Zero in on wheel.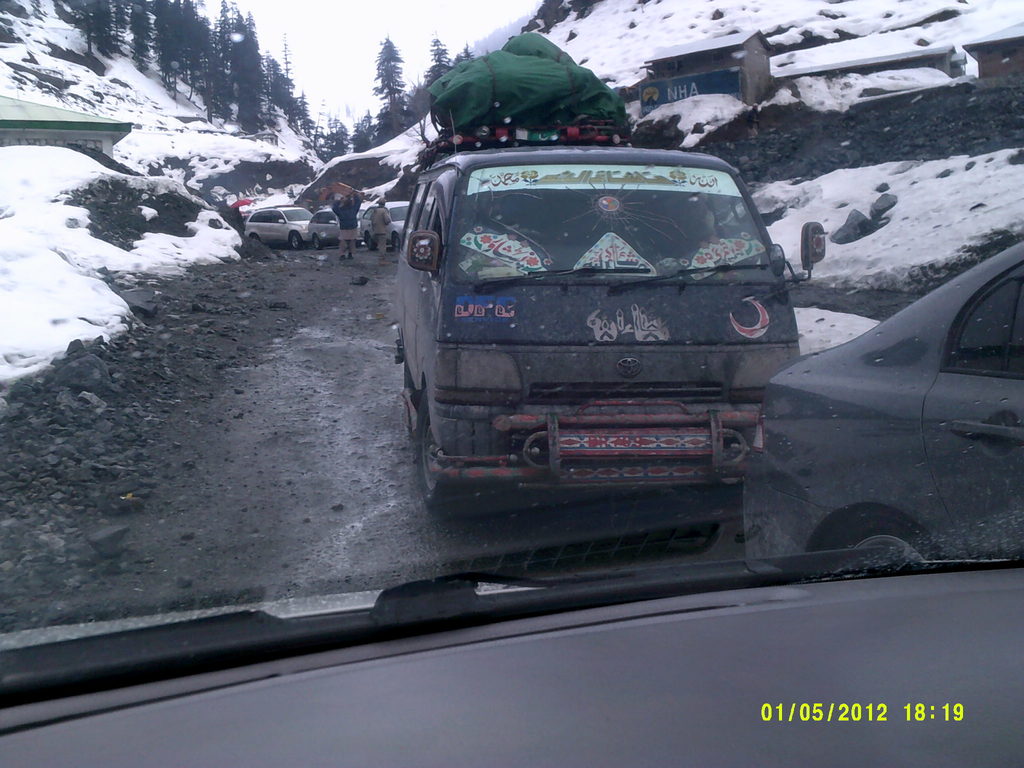
Zeroed in: locate(828, 513, 946, 566).
